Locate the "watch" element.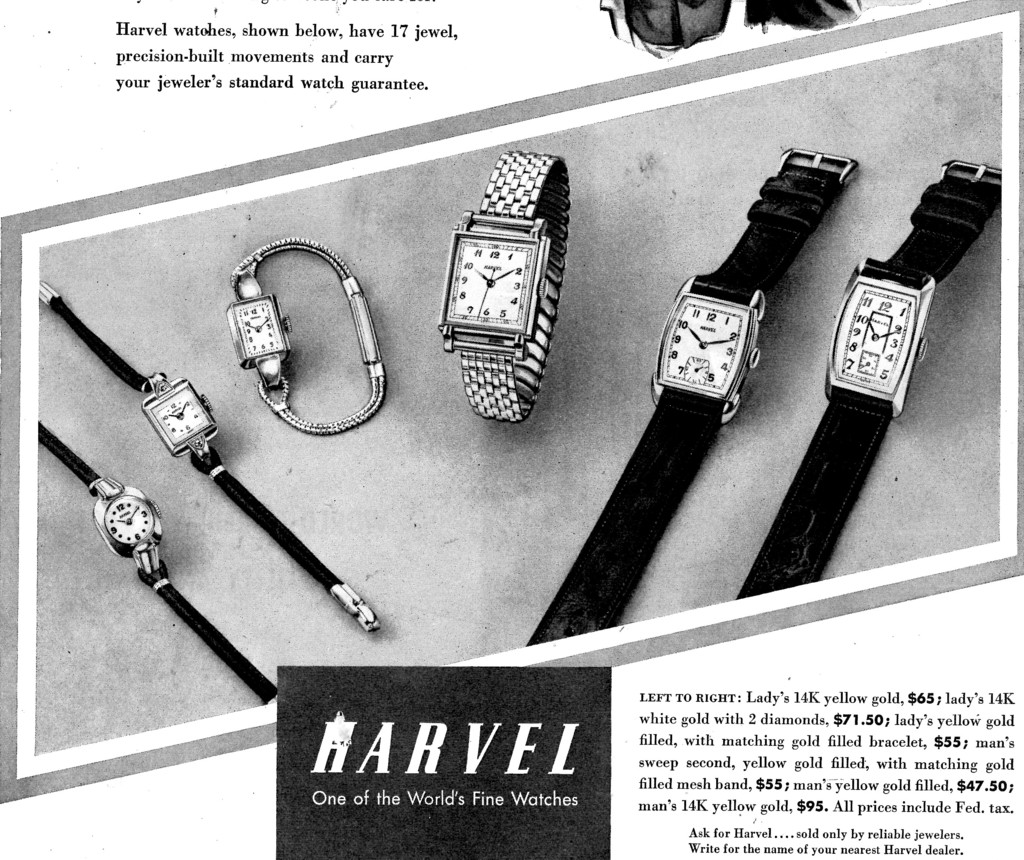
Element bbox: <region>733, 159, 1003, 601</region>.
